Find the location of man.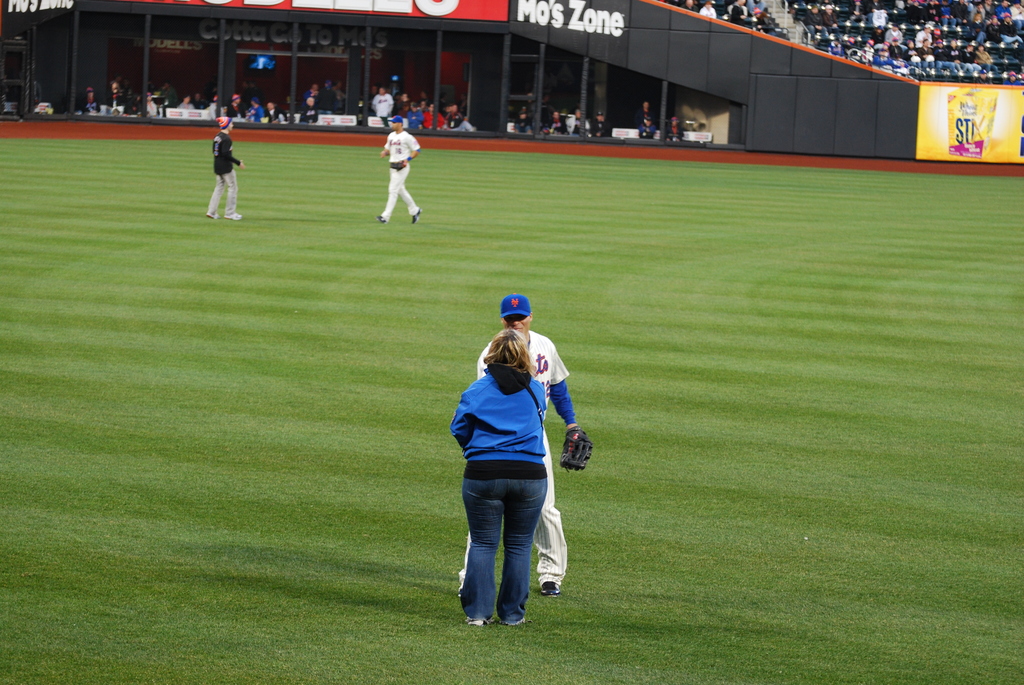
Location: <region>513, 107, 534, 129</region>.
